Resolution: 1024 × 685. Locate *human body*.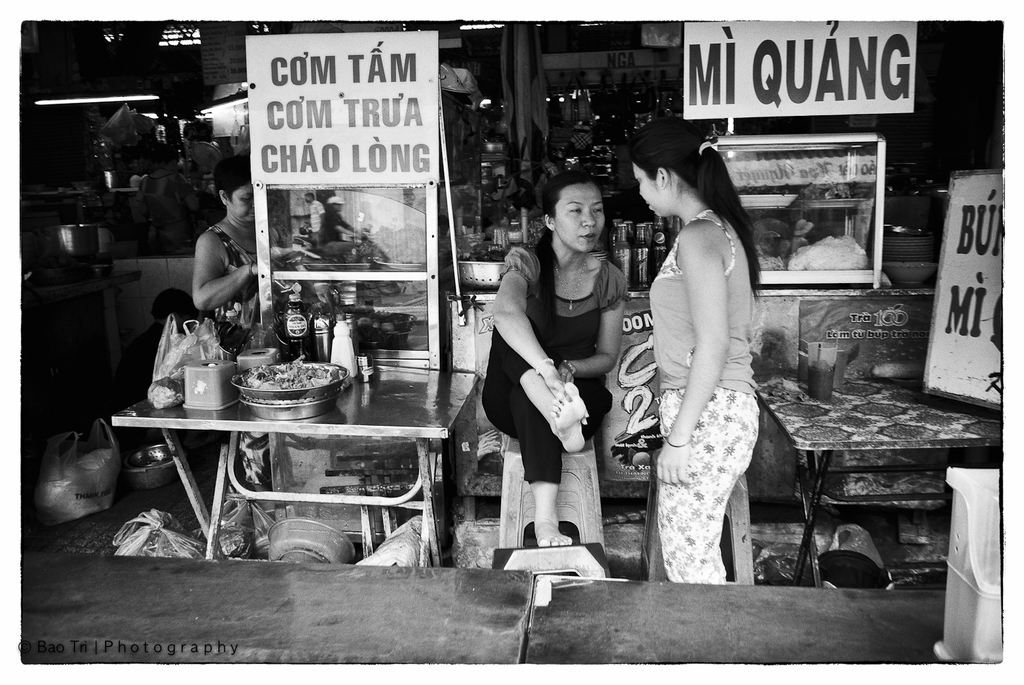
{"left": 483, "top": 239, "right": 625, "bottom": 548}.
